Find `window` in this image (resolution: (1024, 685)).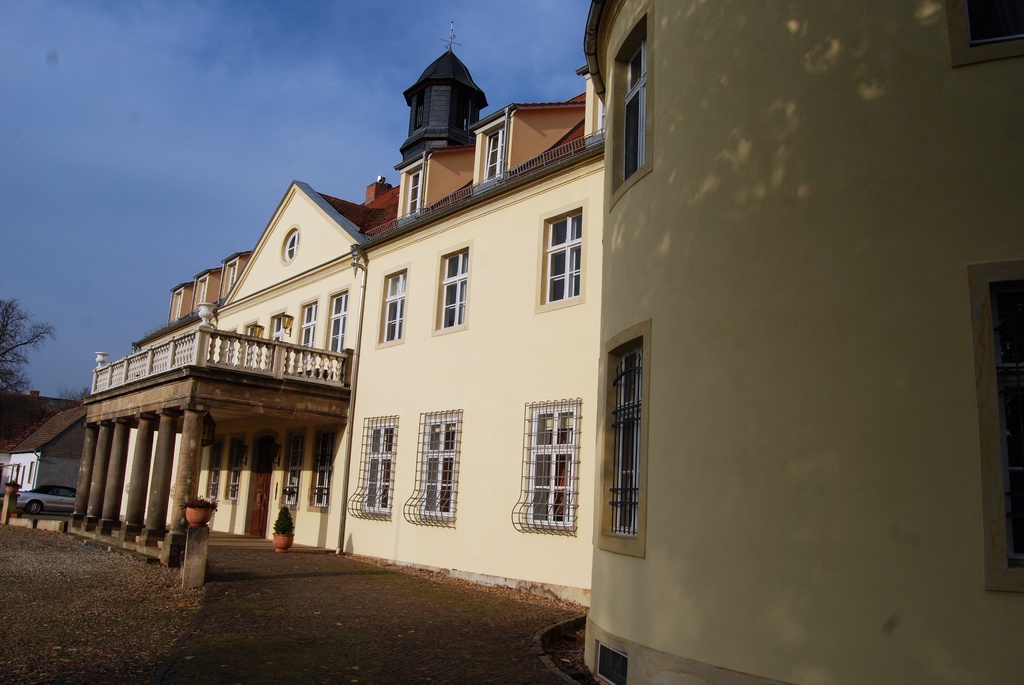
x1=479, y1=122, x2=510, y2=189.
